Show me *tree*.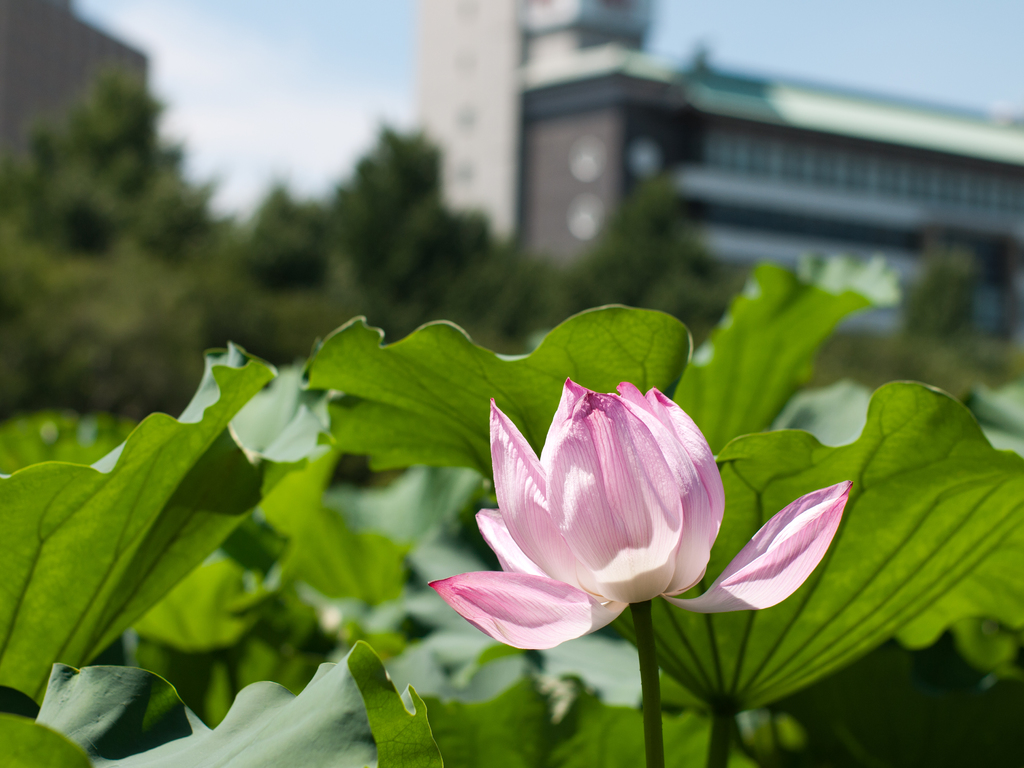
*tree* is here: bbox(228, 114, 567, 362).
